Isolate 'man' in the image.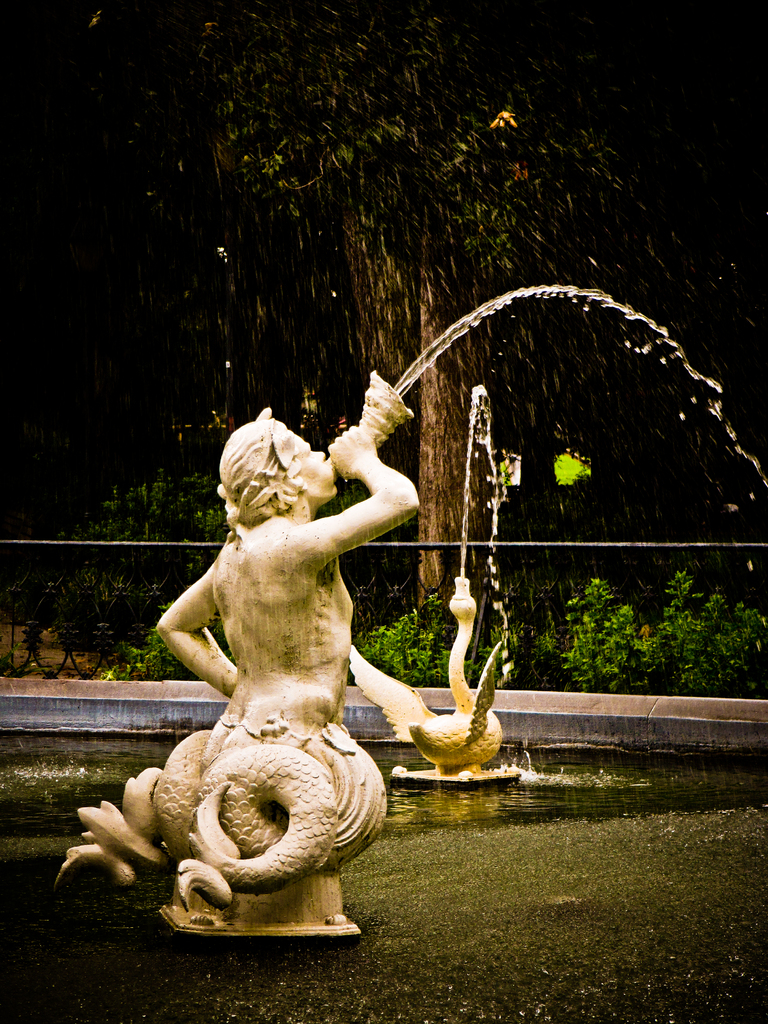
Isolated region: box(154, 409, 420, 771).
